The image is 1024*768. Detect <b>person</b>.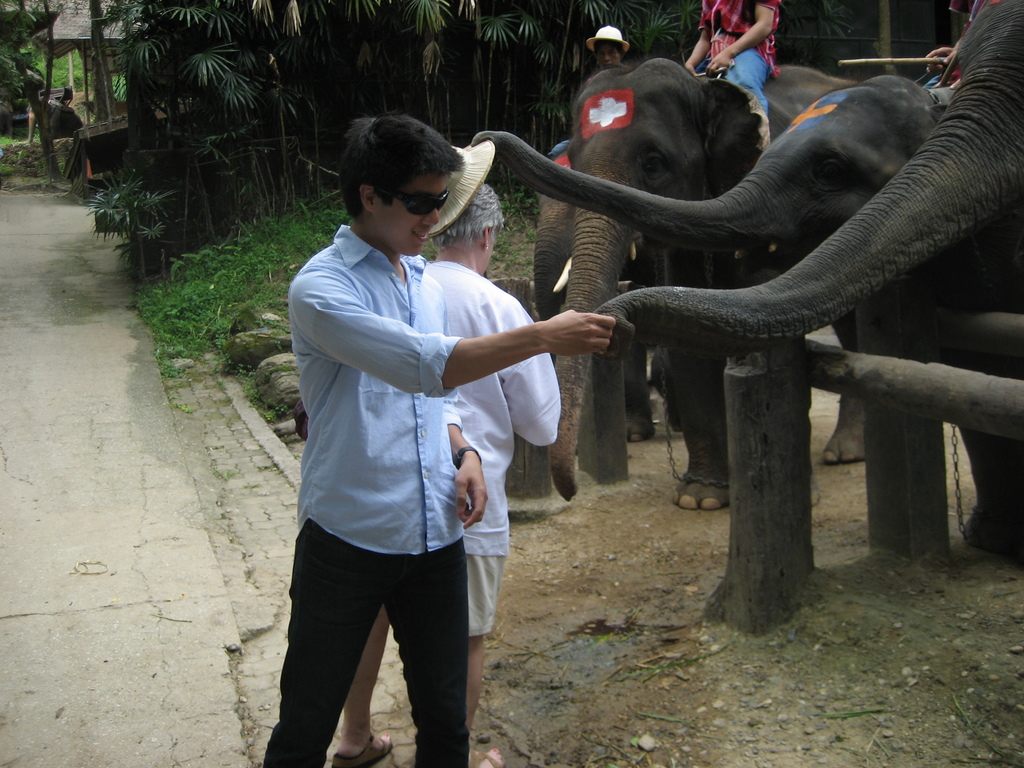
Detection: bbox=[675, 0, 778, 155].
